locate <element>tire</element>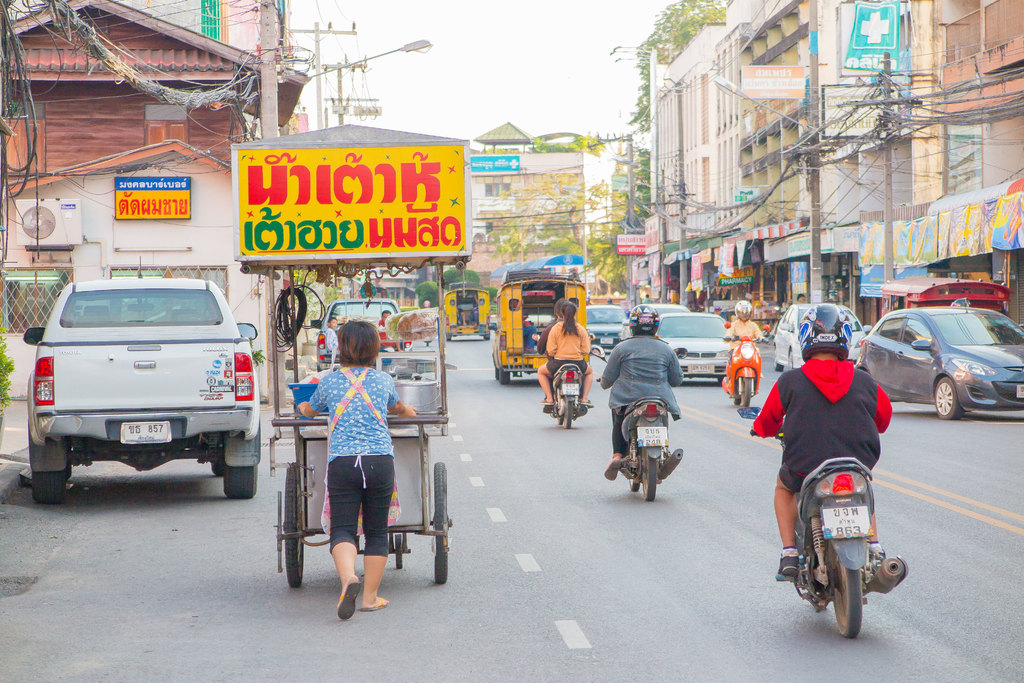
[213,433,246,469]
